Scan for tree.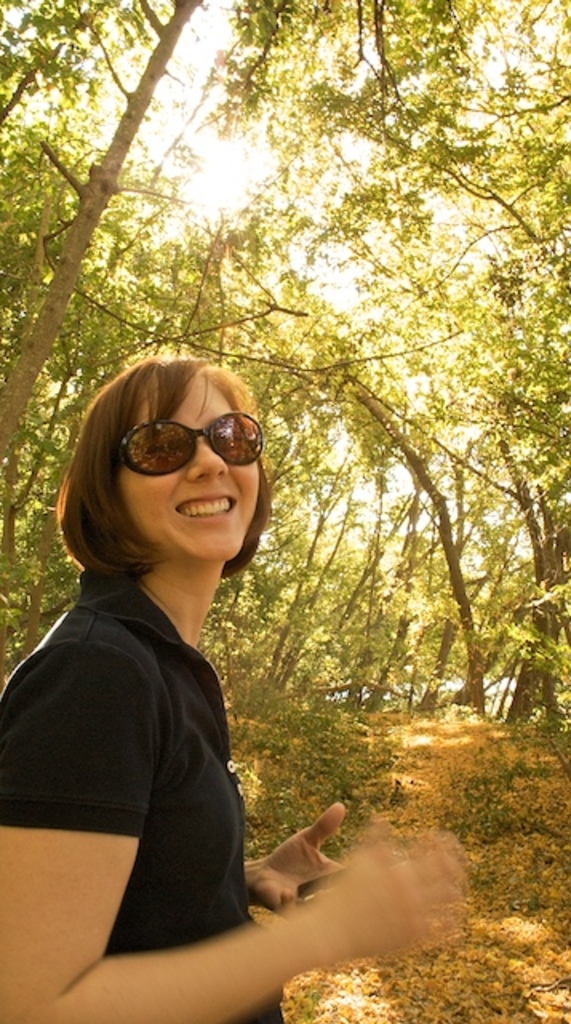
Scan result: l=387, t=336, r=558, b=688.
